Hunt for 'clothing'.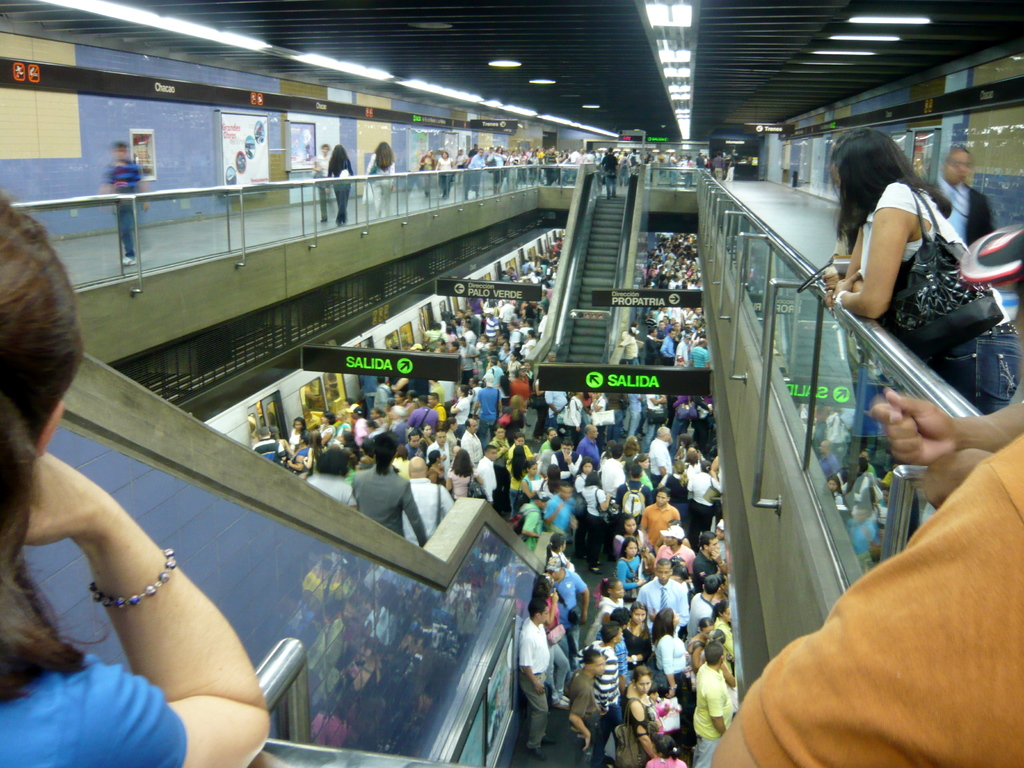
Hunted down at locate(354, 415, 364, 446).
